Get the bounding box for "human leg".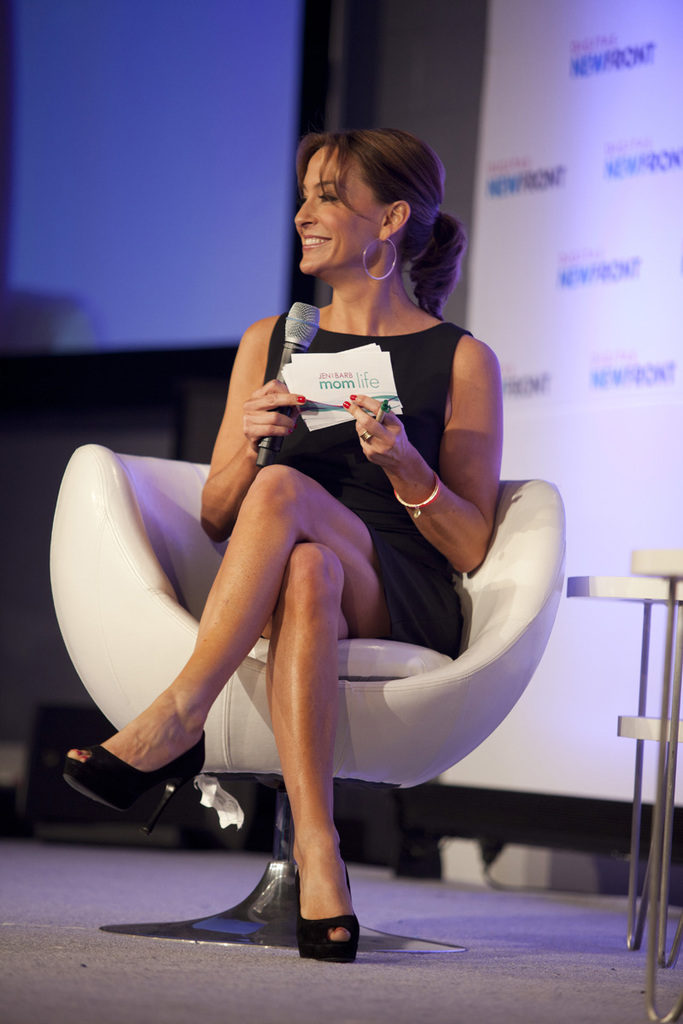
detection(260, 550, 346, 963).
